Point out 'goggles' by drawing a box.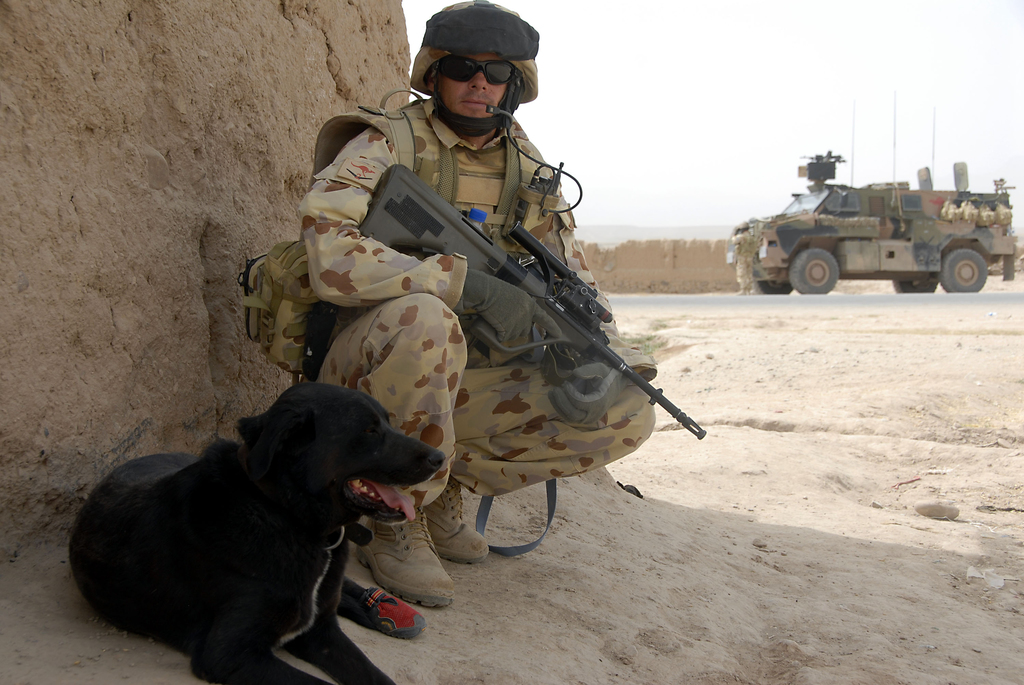
(x1=420, y1=41, x2=542, y2=88).
